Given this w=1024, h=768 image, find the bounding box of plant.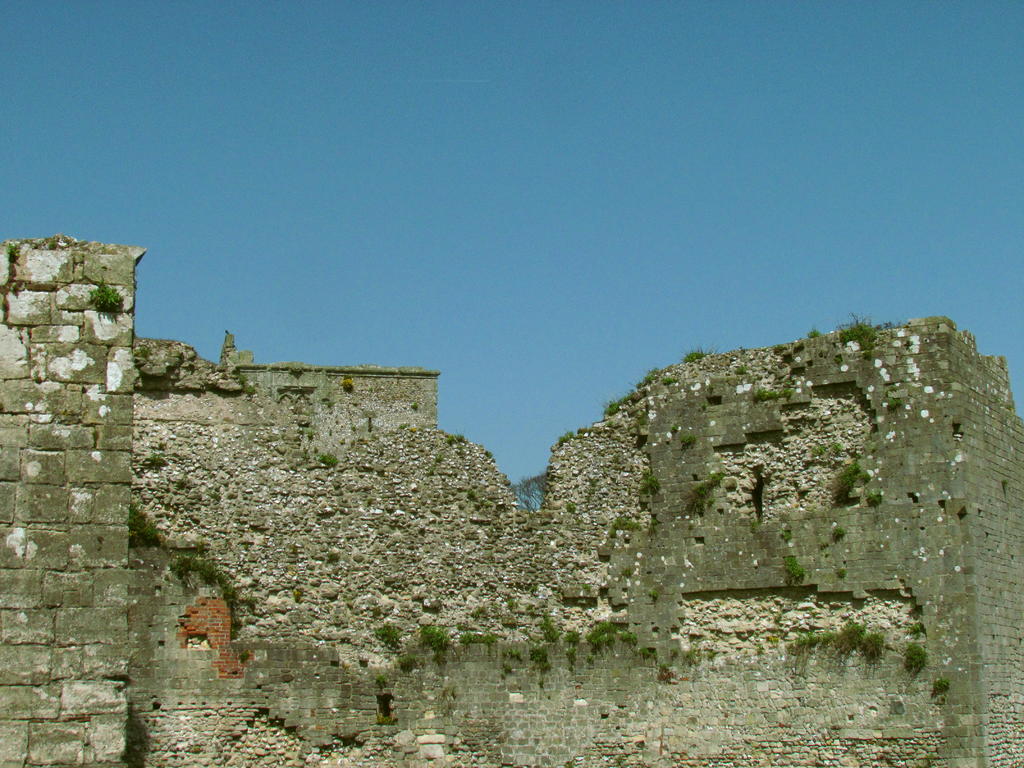
<bbox>168, 557, 245, 642</bbox>.
